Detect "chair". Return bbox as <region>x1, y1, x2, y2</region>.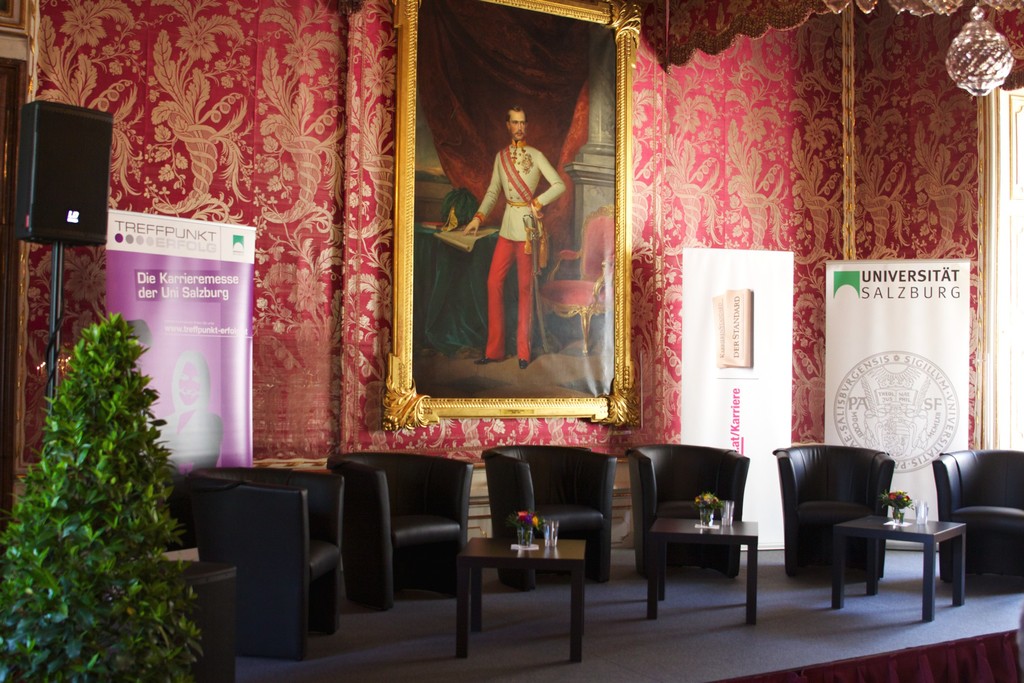
<region>483, 437, 623, 586</region>.
